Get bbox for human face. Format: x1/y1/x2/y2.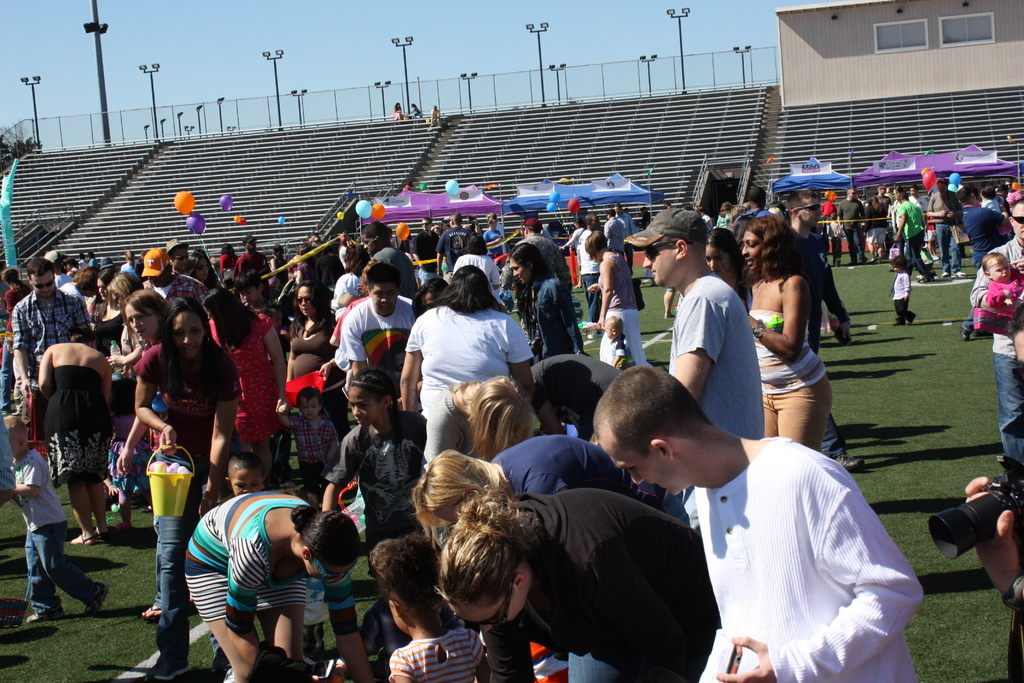
300/399/321/418.
